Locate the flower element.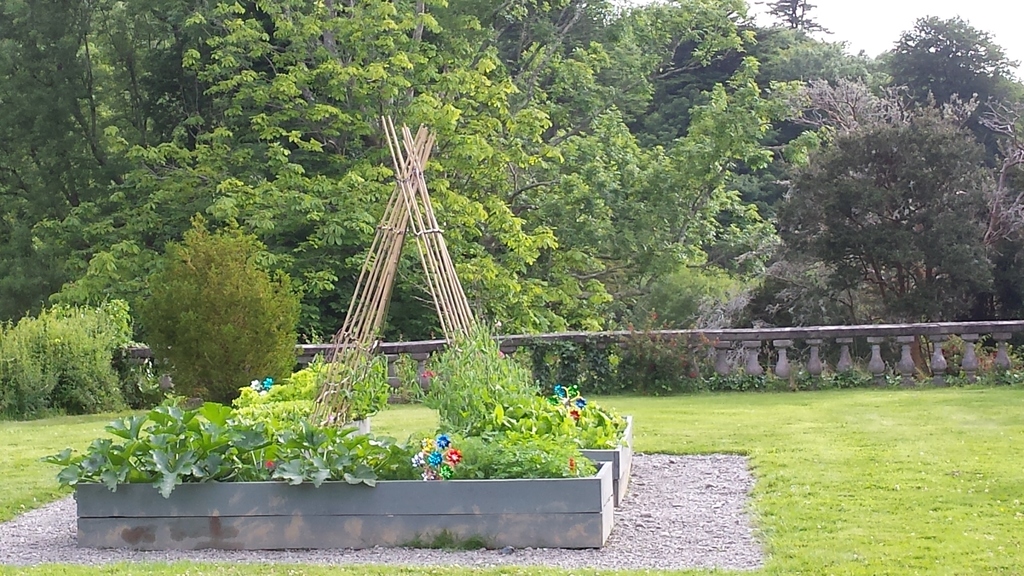
Element bbox: BBox(248, 380, 261, 389).
